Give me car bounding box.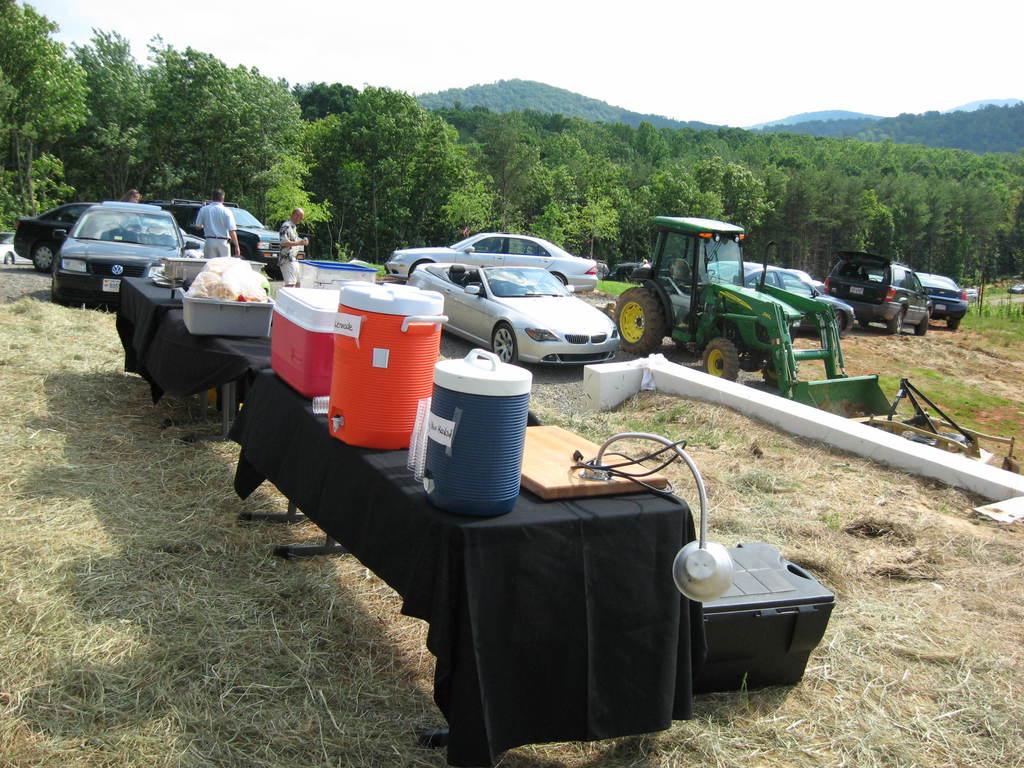
crop(13, 207, 205, 270).
